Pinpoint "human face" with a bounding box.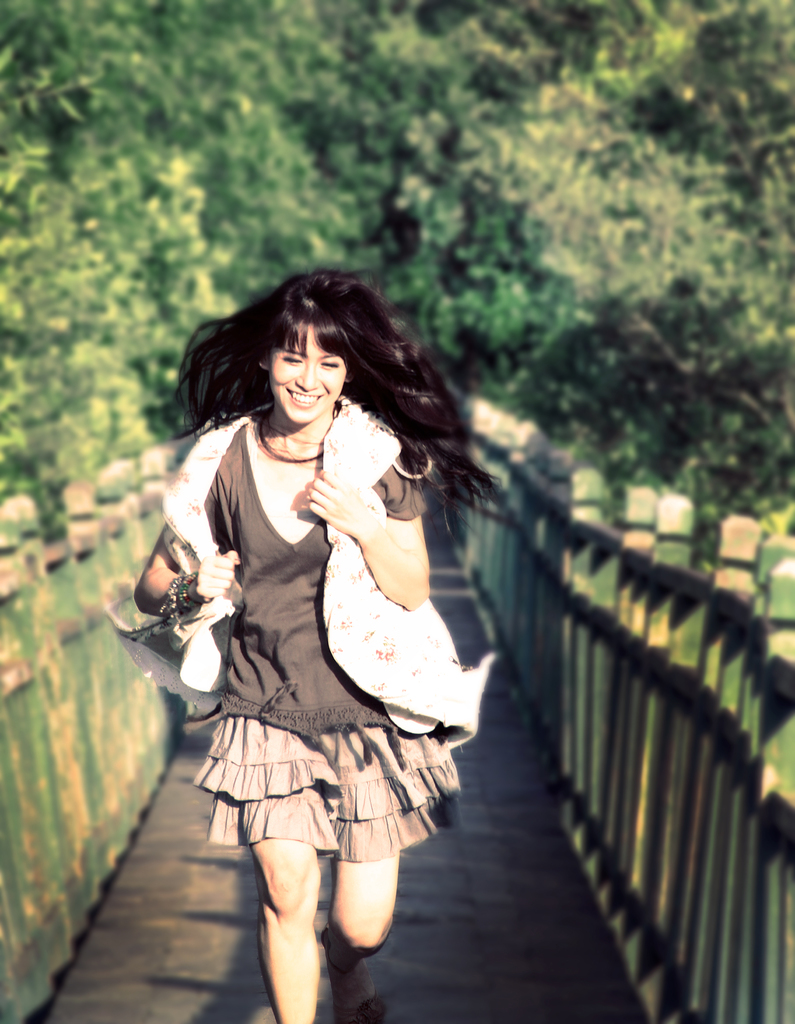
269,326,349,417.
